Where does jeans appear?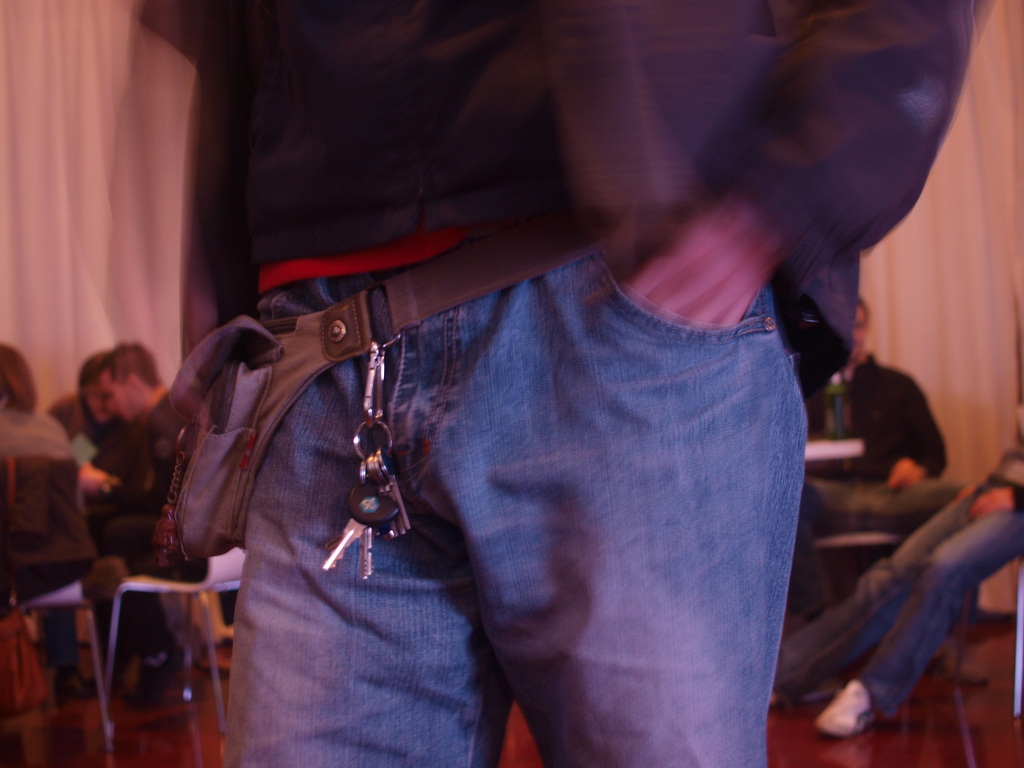
Appears at (774,483,1023,719).
